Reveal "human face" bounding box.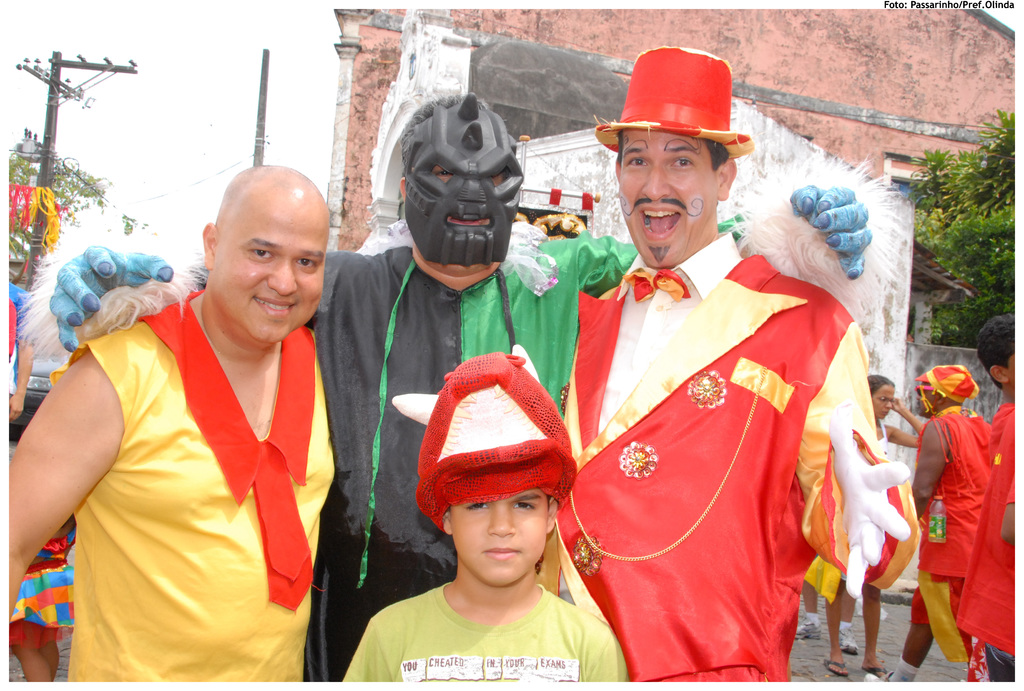
Revealed: box(870, 386, 891, 422).
